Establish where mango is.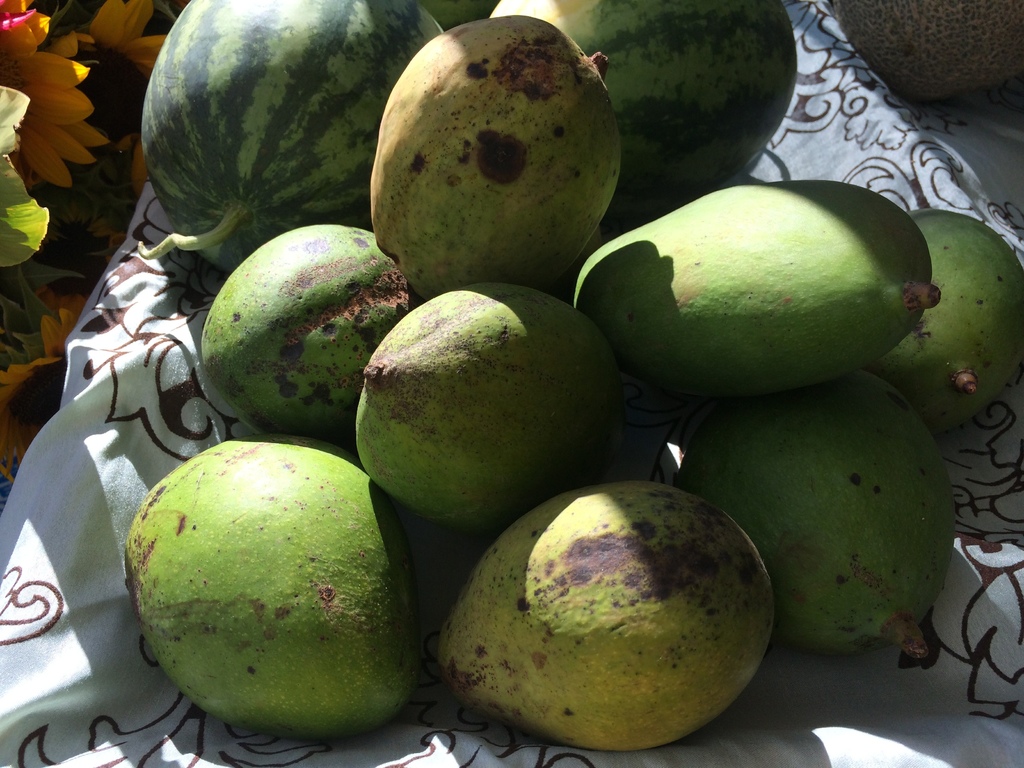
Established at (left=574, top=180, right=936, bottom=392).
